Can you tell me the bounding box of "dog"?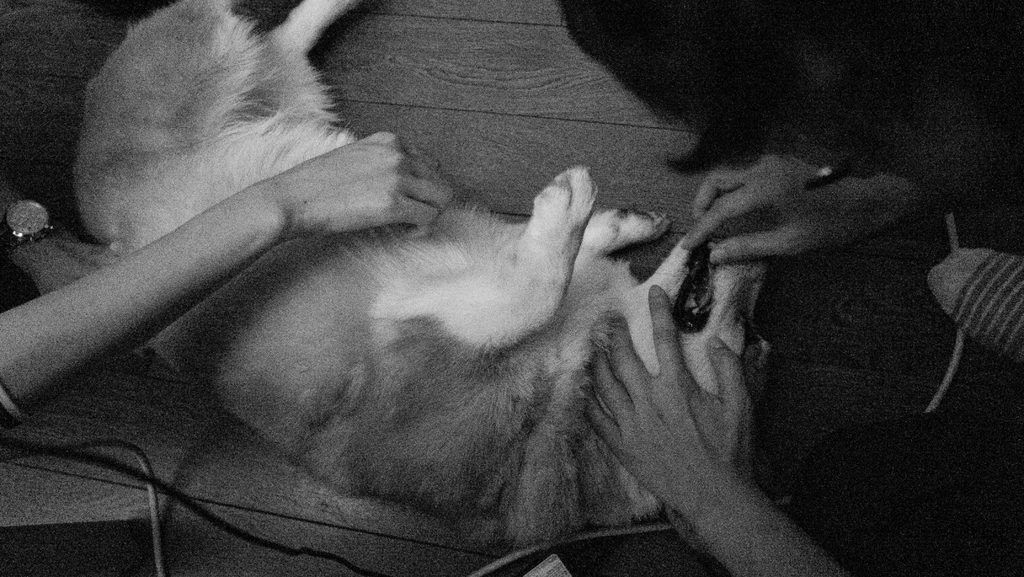
x1=72, y1=0, x2=774, y2=552.
